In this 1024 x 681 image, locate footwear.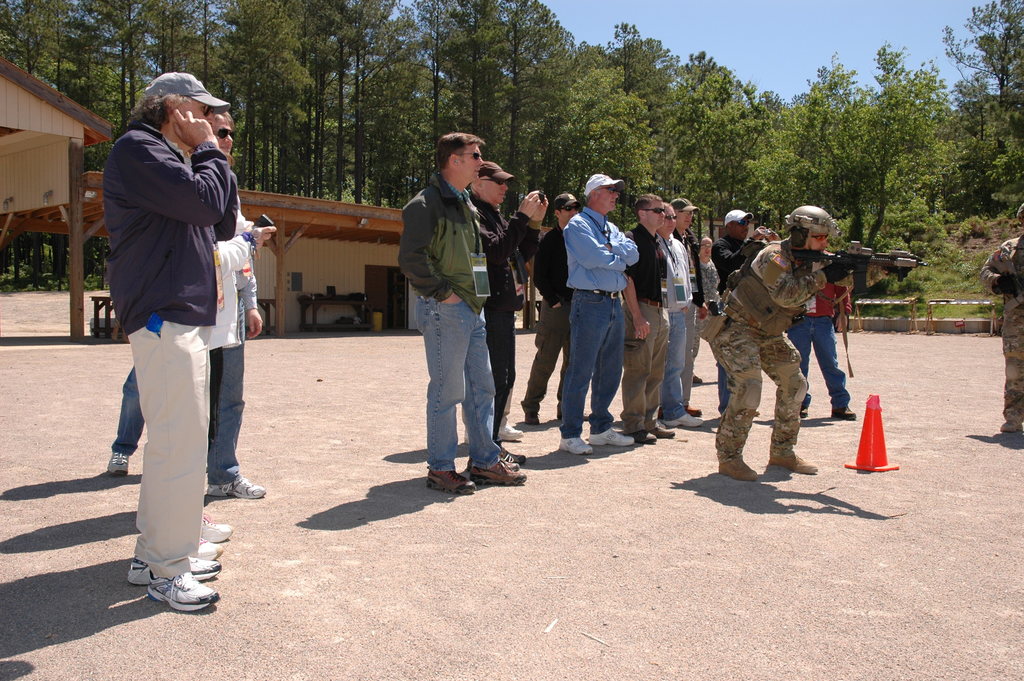
Bounding box: <box>556,437,593,458</box>.
